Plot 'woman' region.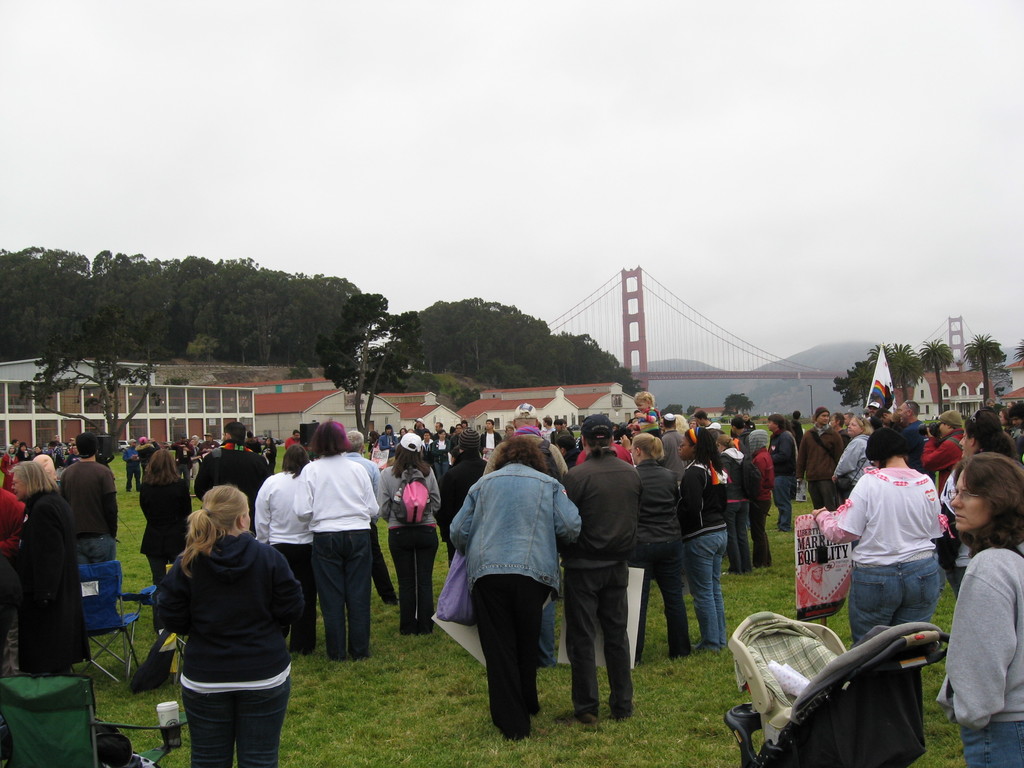
Plotted at box(294, 421, 376, 659).
